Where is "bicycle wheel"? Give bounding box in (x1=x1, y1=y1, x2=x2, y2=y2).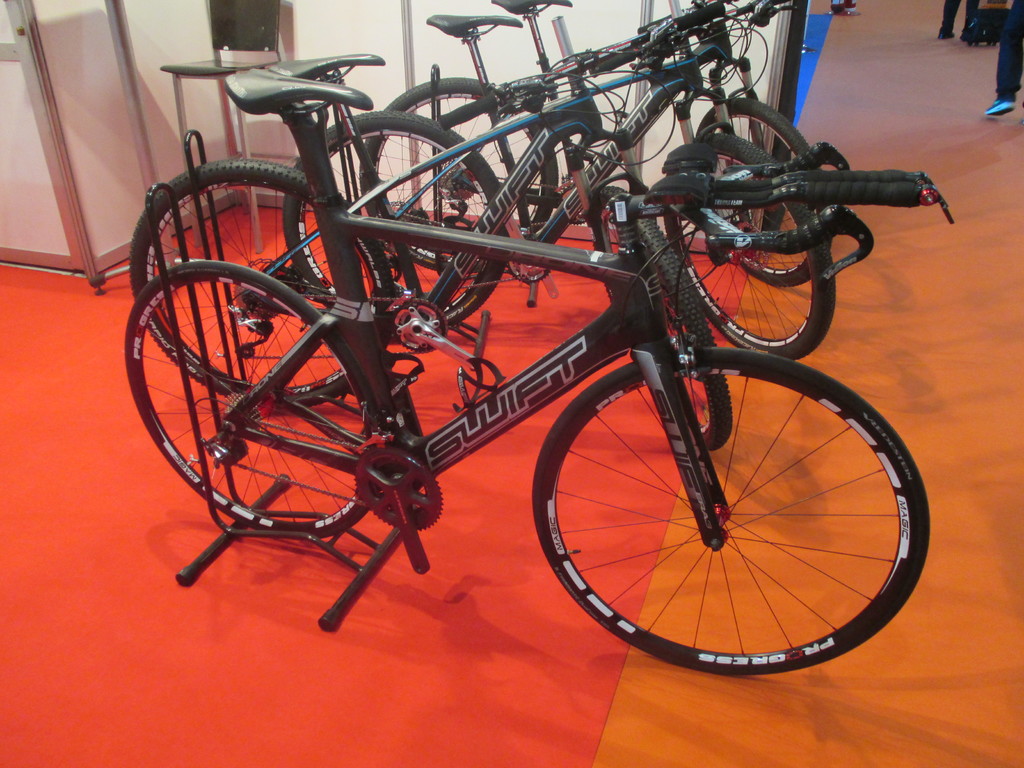
(x1=358, y1=69, x2=559, y2=269).
